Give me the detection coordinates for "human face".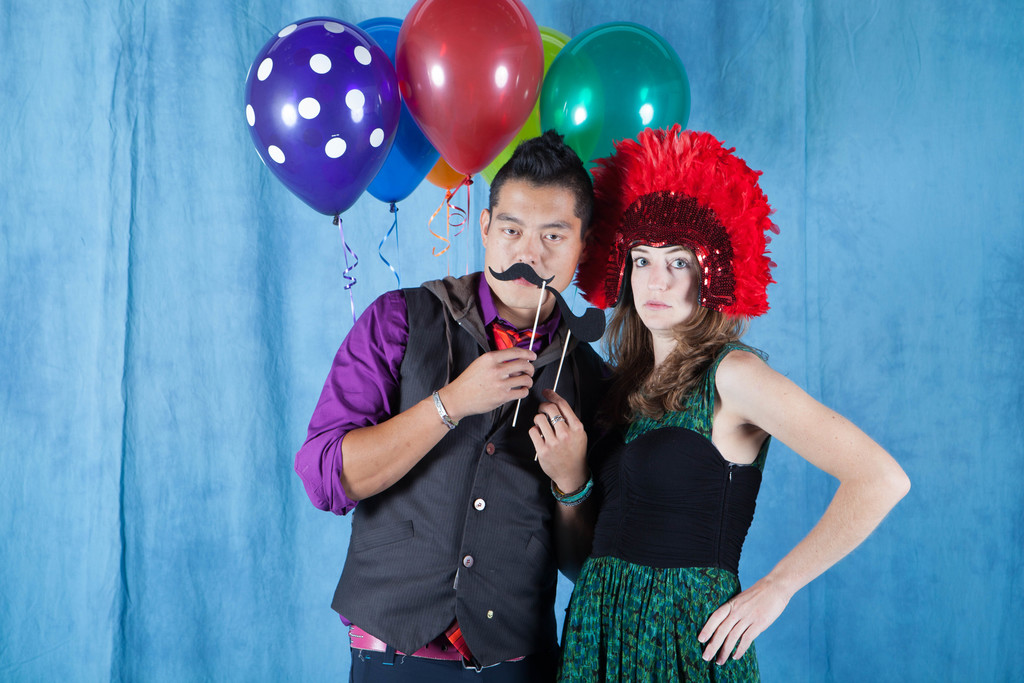
l=483, t=187, r=579, b=308.
